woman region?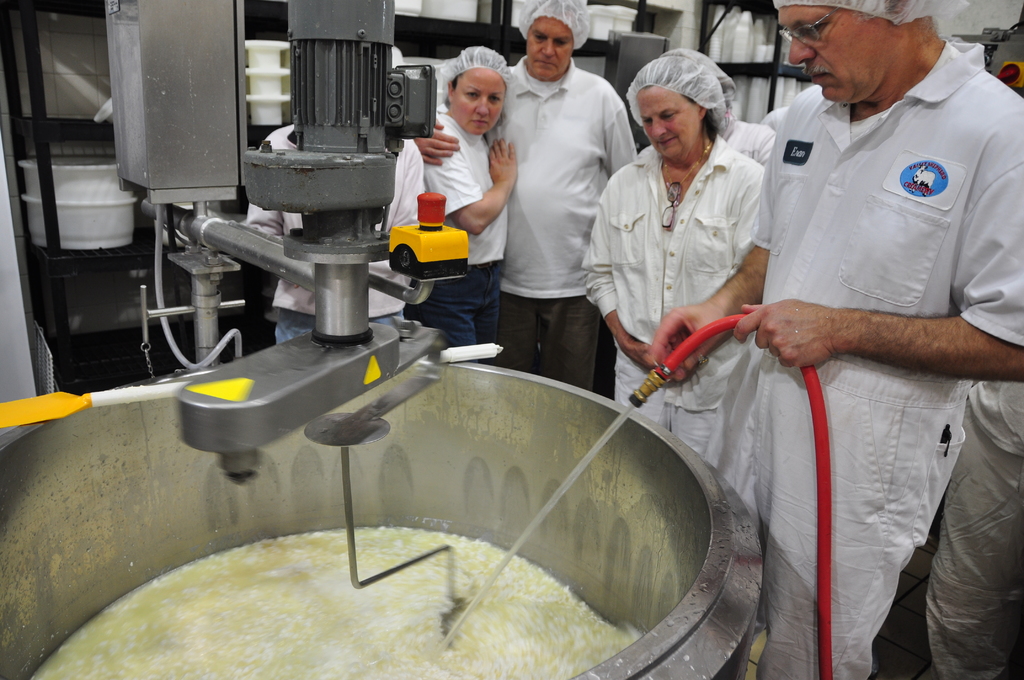
(716, 67, 775, 173)
